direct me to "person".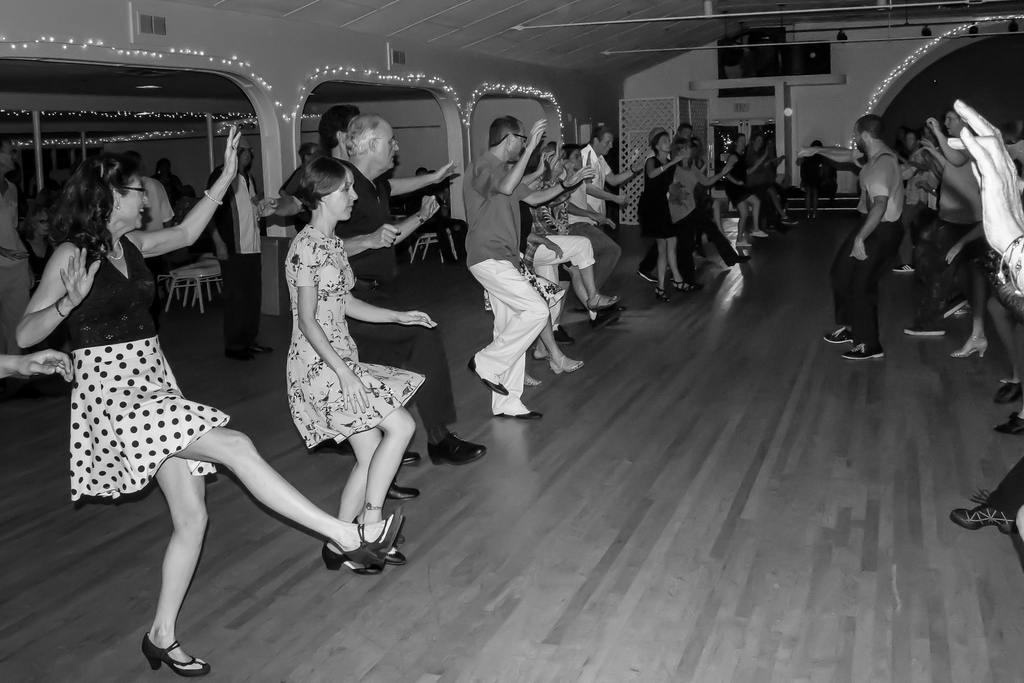
Direction: [x1=0, y1=141, x2=36, y2=379].
